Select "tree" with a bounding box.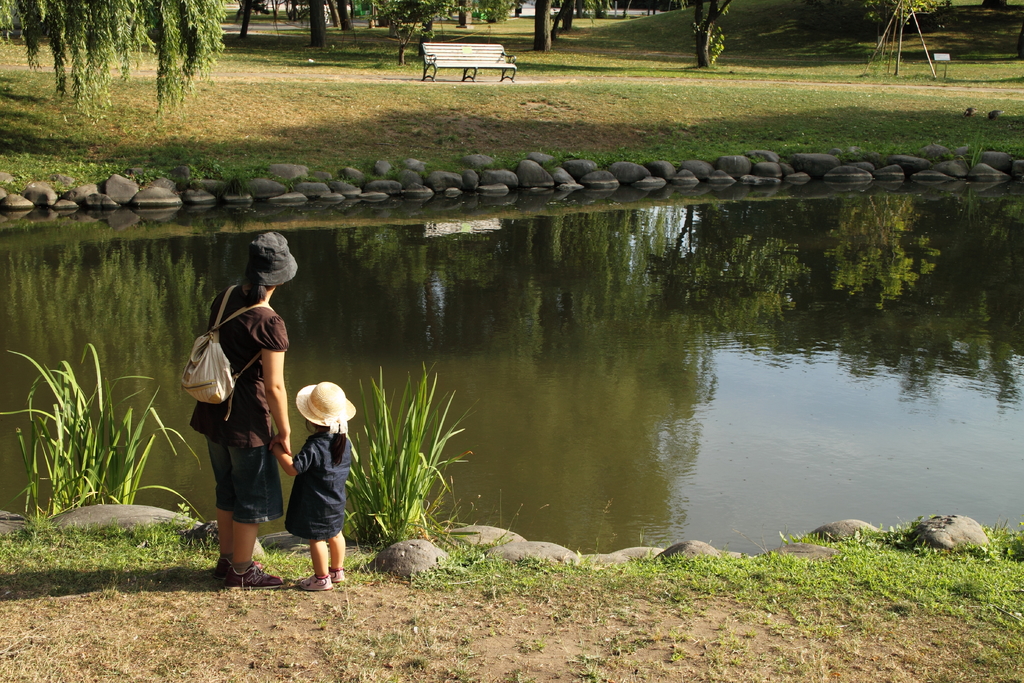
x1=374 y1=0 x2=489 y2=64.
